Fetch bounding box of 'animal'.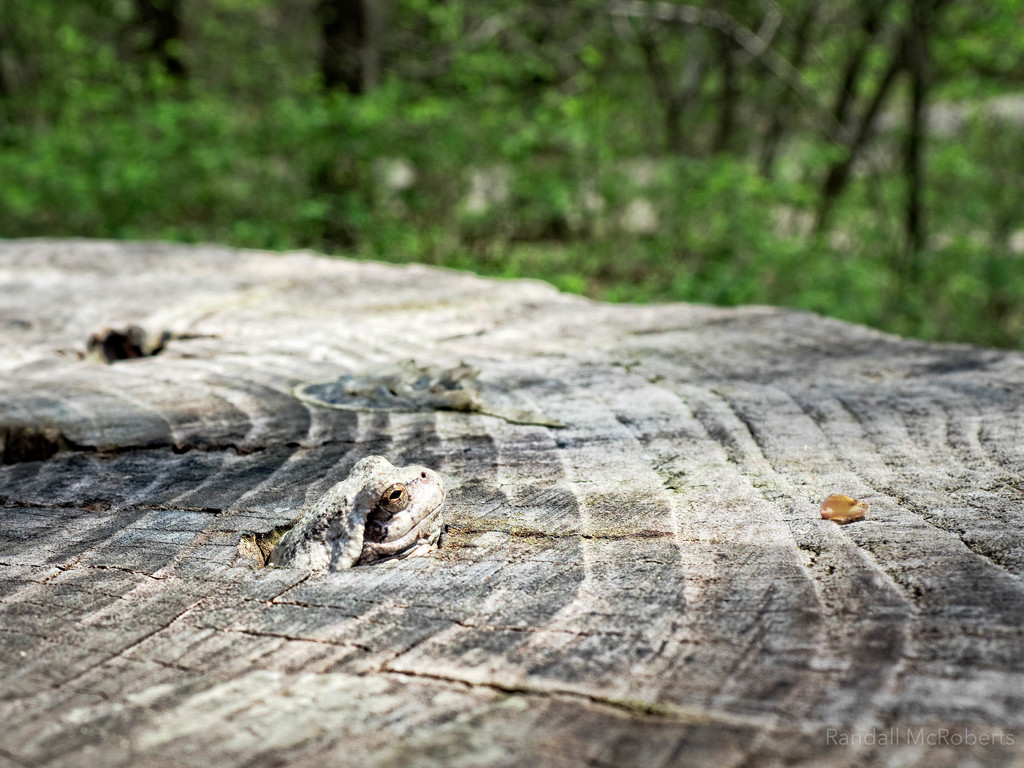
Bbox: 268/453/447/568.
